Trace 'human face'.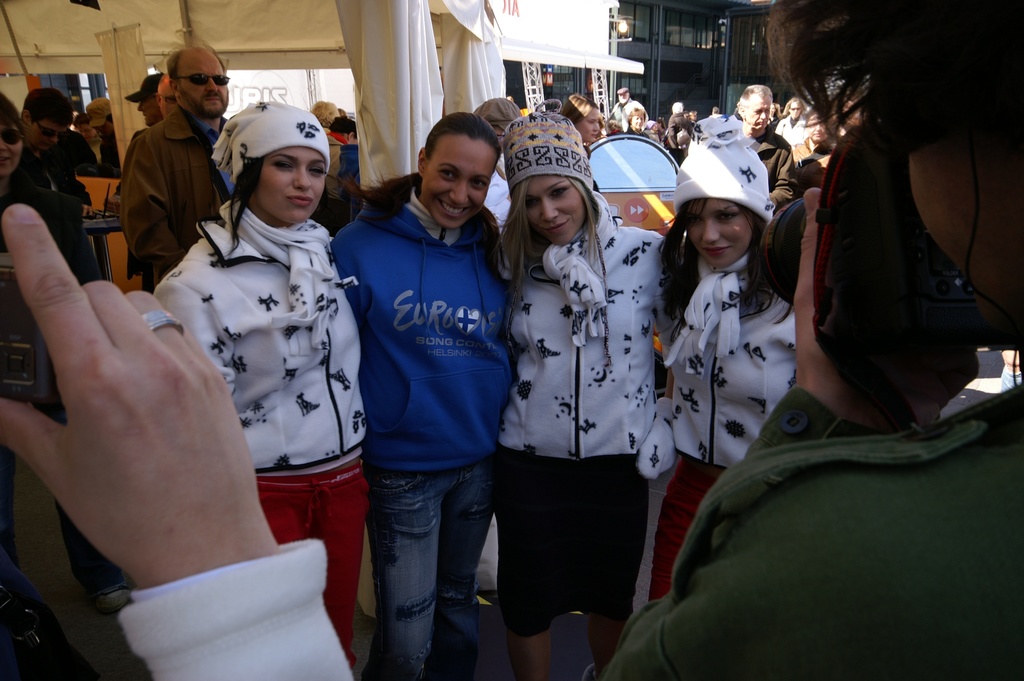
Traced to locate(684, 200, 751, 269).
